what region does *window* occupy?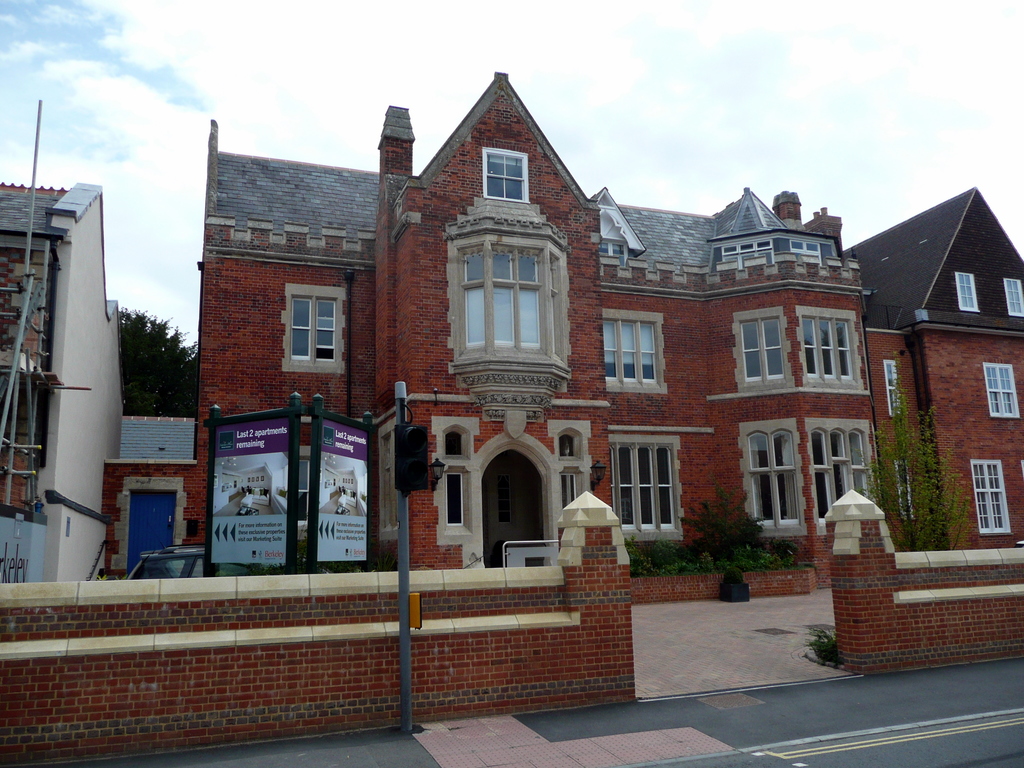
rect(445, 431, 466, 461).
